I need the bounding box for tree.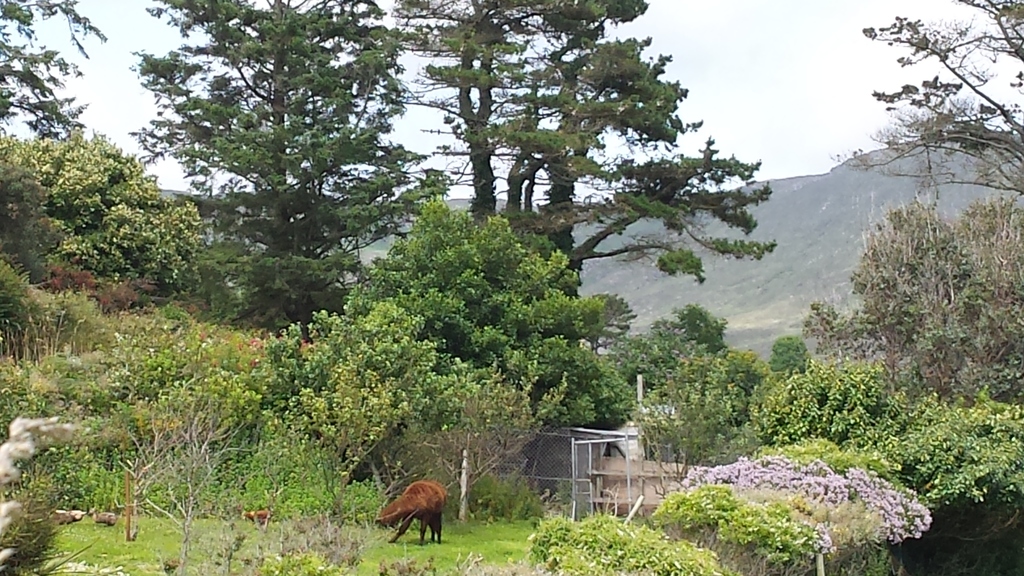
Here it is: Rect(600, 316, 726, 400).
